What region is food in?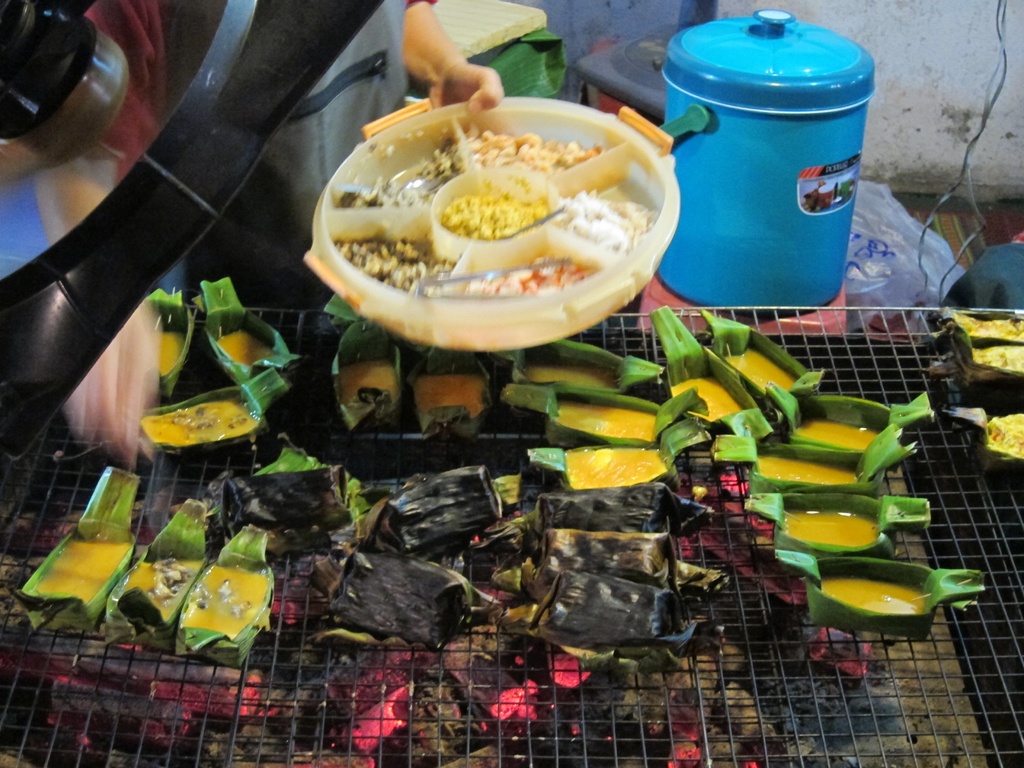
detection(182, 562, 266, 639).
